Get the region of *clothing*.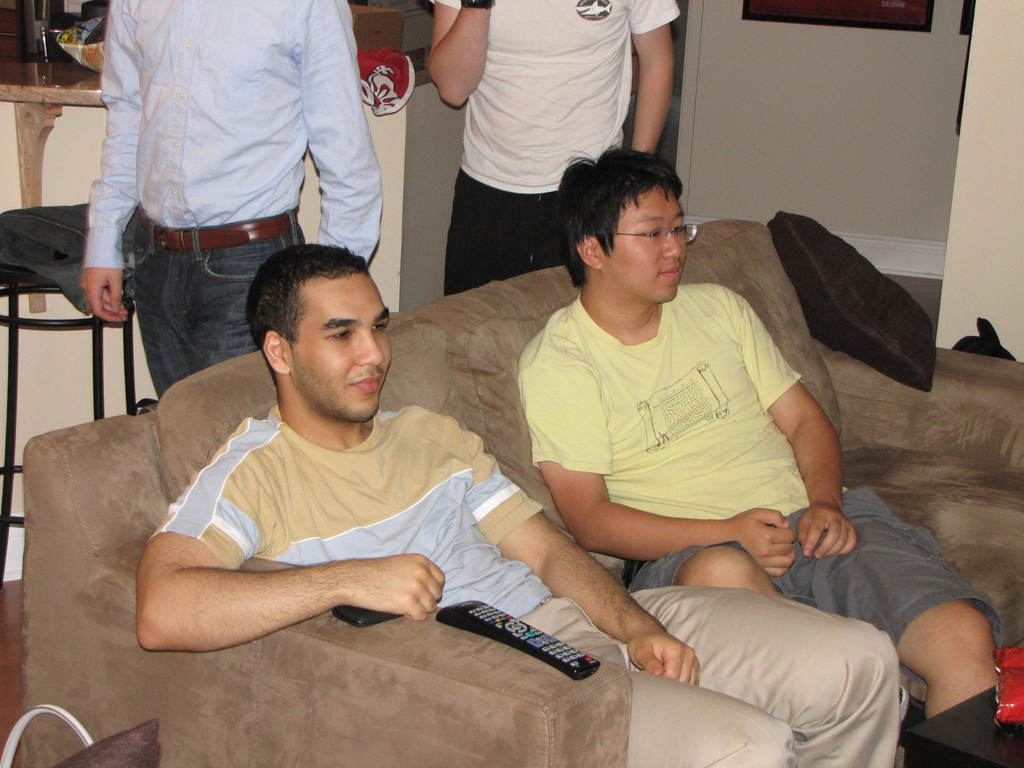
{"x1": 435, "y1": 172, "x2": 566, "y2": 303}.
